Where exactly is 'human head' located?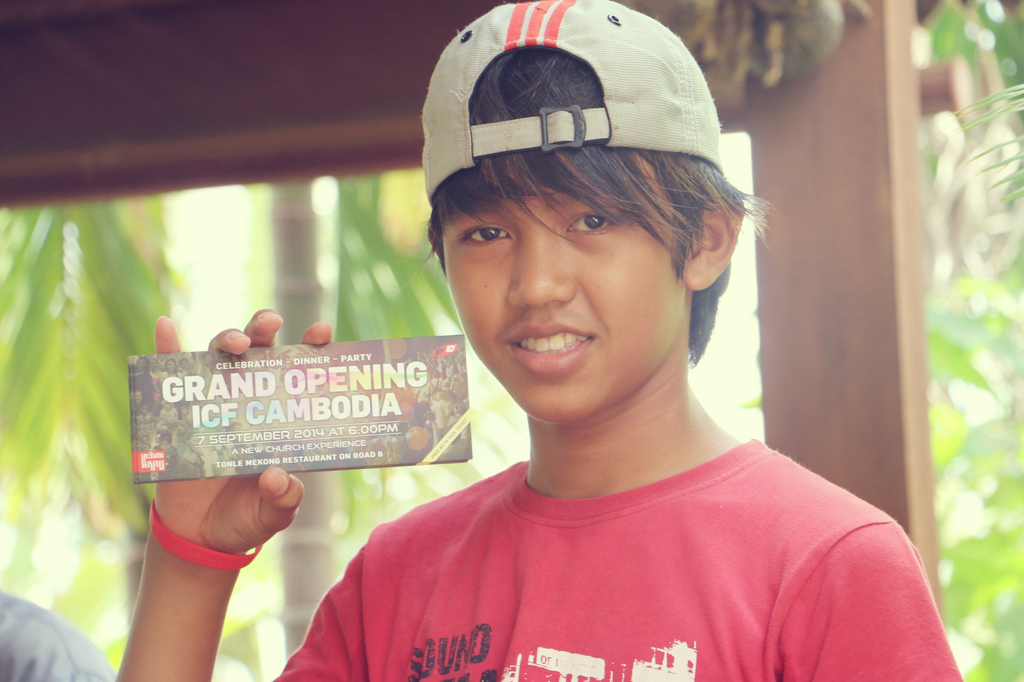
Its bounding box is 422 6 749 407.
